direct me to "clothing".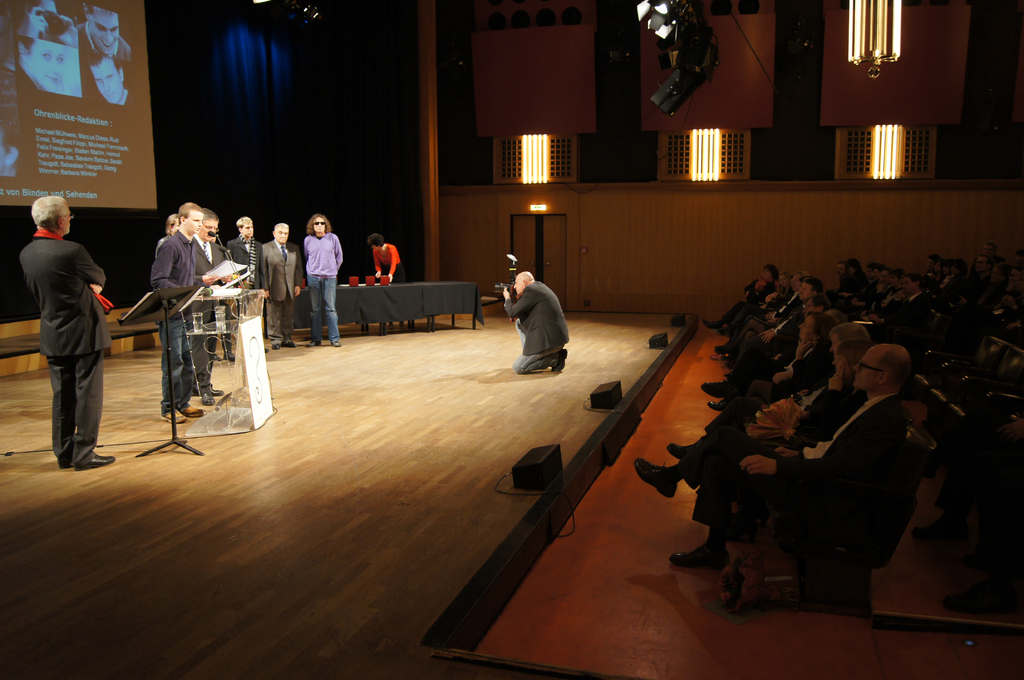
Direction: select_region(369, 239, 406, 286).
